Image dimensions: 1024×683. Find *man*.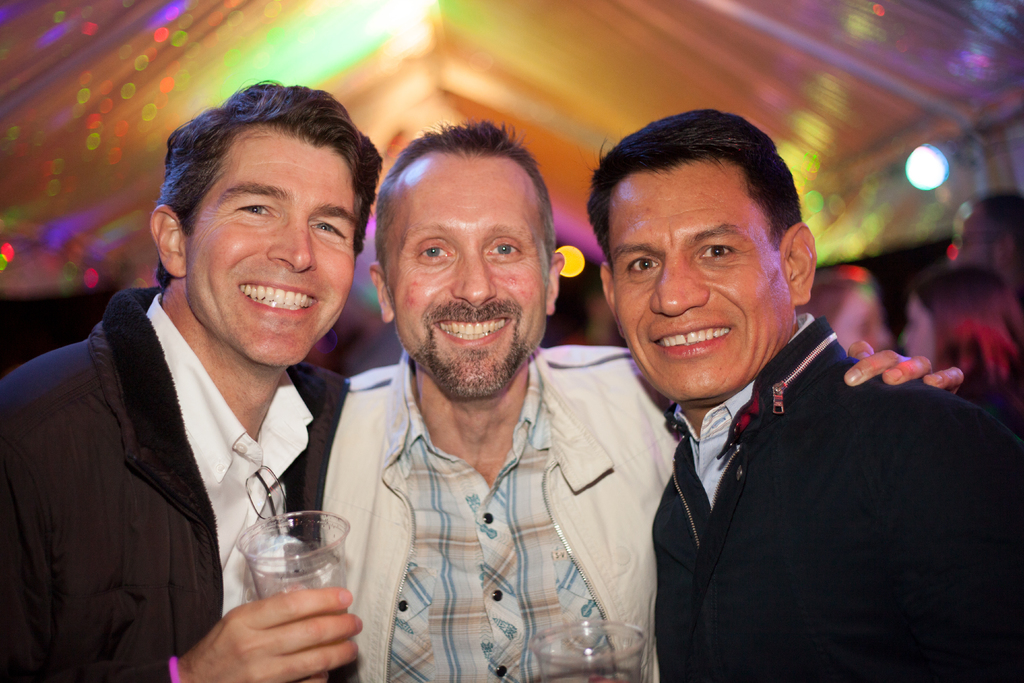
{"left": 315, "top": 118, "right": 961, "bottom": 682}.
